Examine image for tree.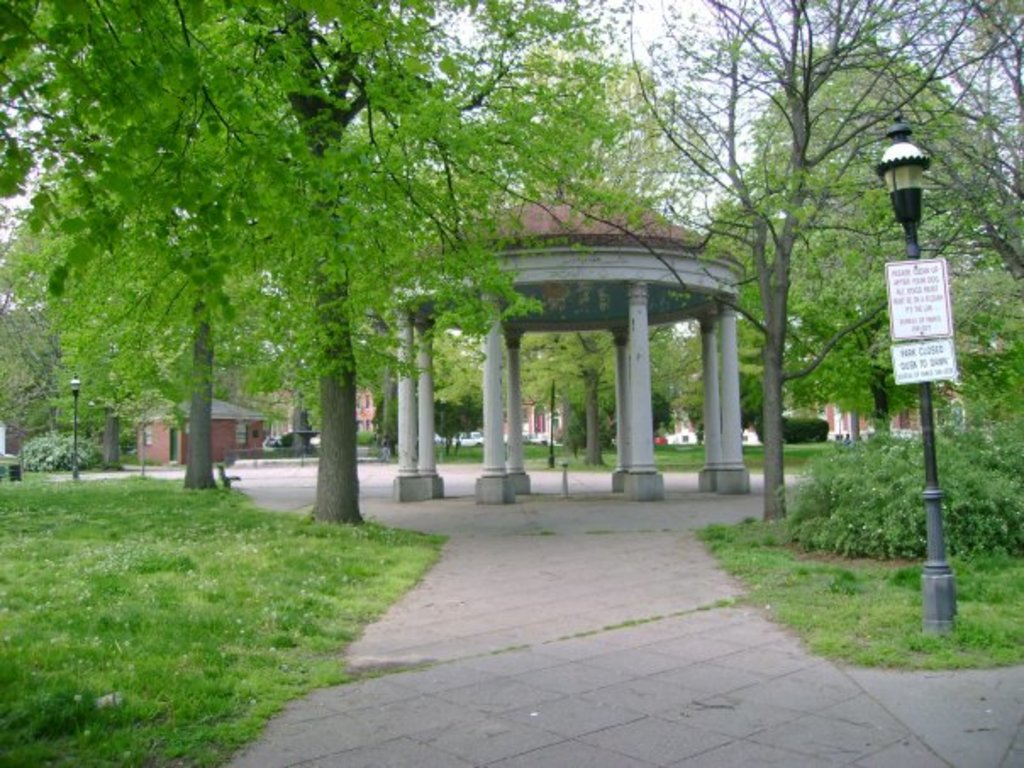
Examination result: [671, 0, 1022, 524].
